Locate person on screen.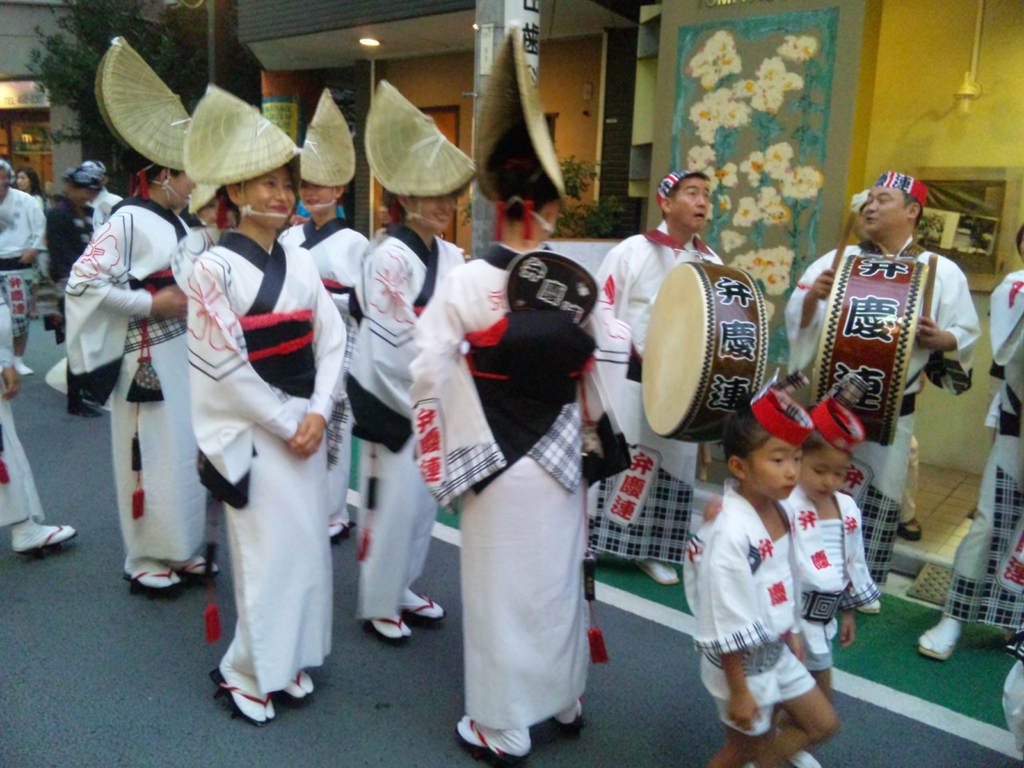
On screen at 154,124,337,732.
